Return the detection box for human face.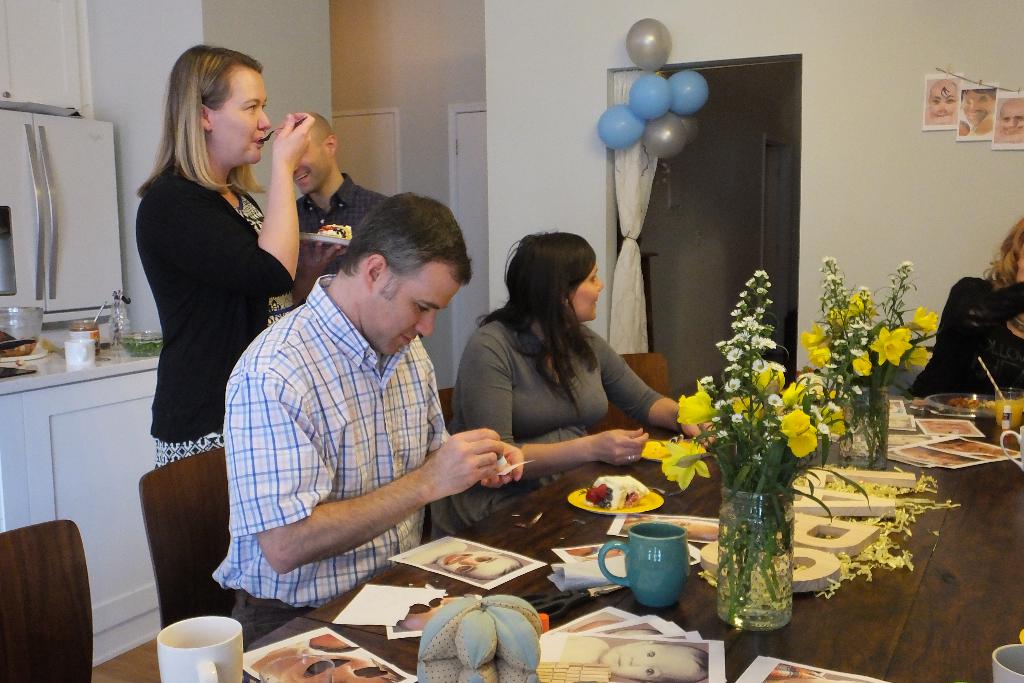
573/263/600/319.
